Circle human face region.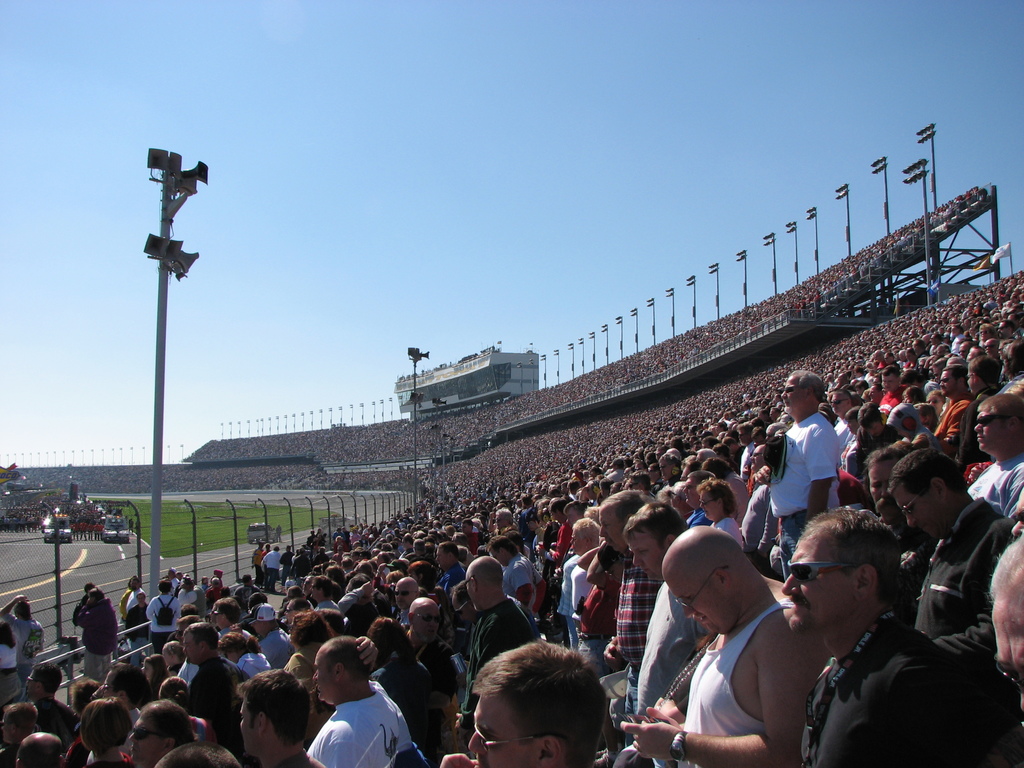
Region: BBox(249, 623, 258, 633).
